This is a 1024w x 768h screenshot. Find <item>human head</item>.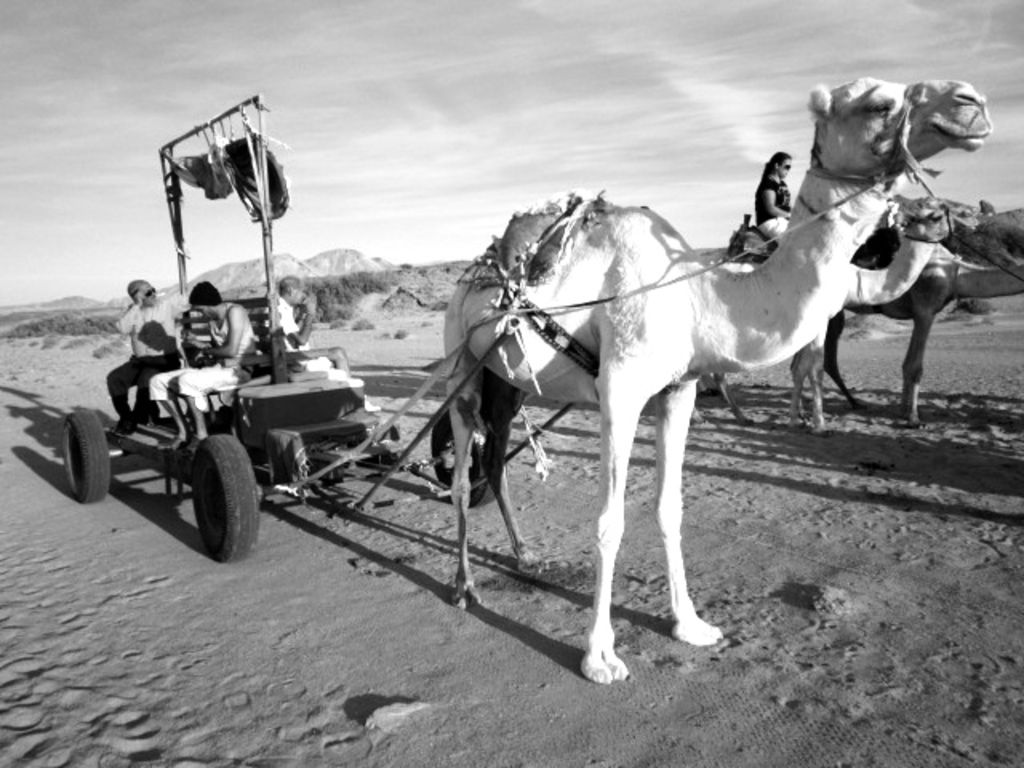
Bounding box: detection(760, 146, 789, 178).
